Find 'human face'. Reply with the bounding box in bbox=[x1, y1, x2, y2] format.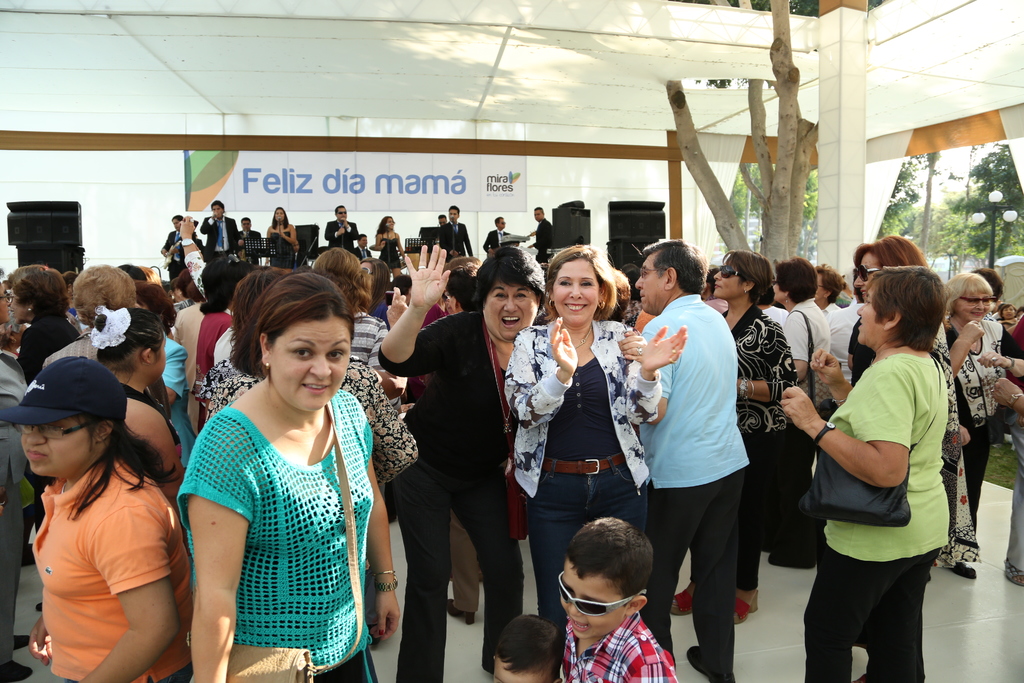
bbox=[22, 417, 89, 477].
